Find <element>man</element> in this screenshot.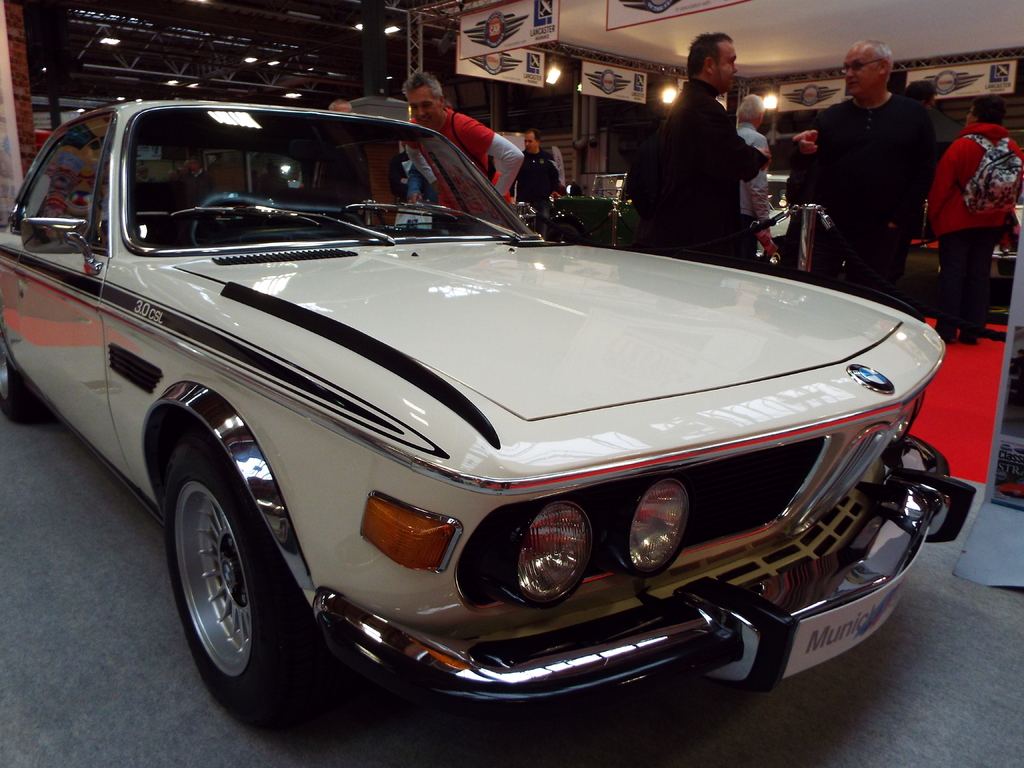
The bounding box for <element>man</element> is box(801, 40, 930, 299).
